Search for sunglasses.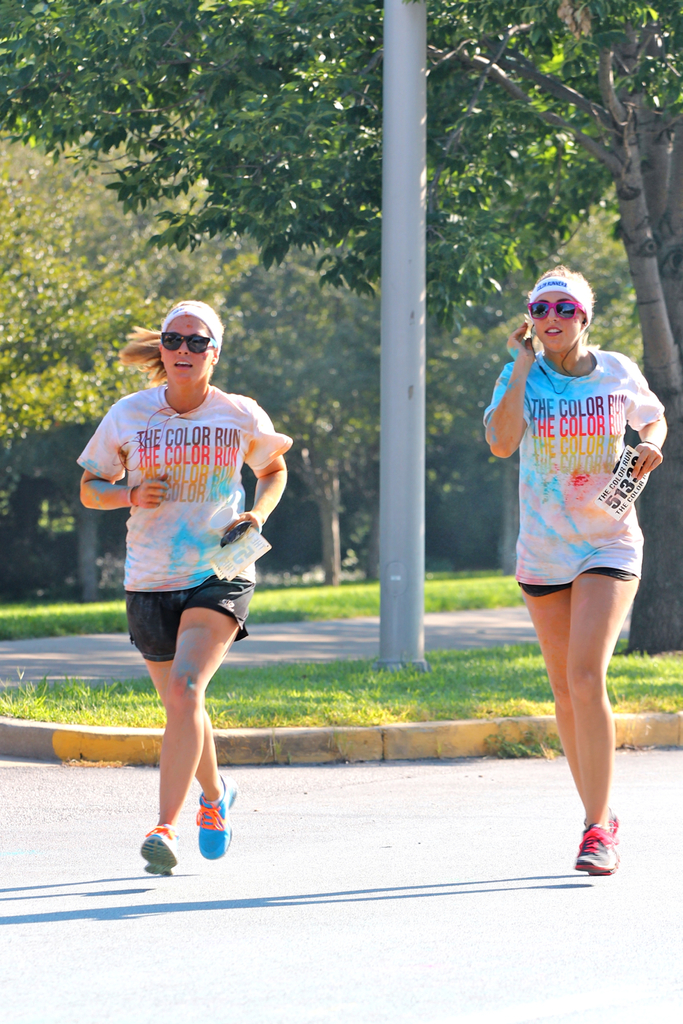
Found at {"x1": 525, "y1": 296, "x2": 582, "y2": 317}.
